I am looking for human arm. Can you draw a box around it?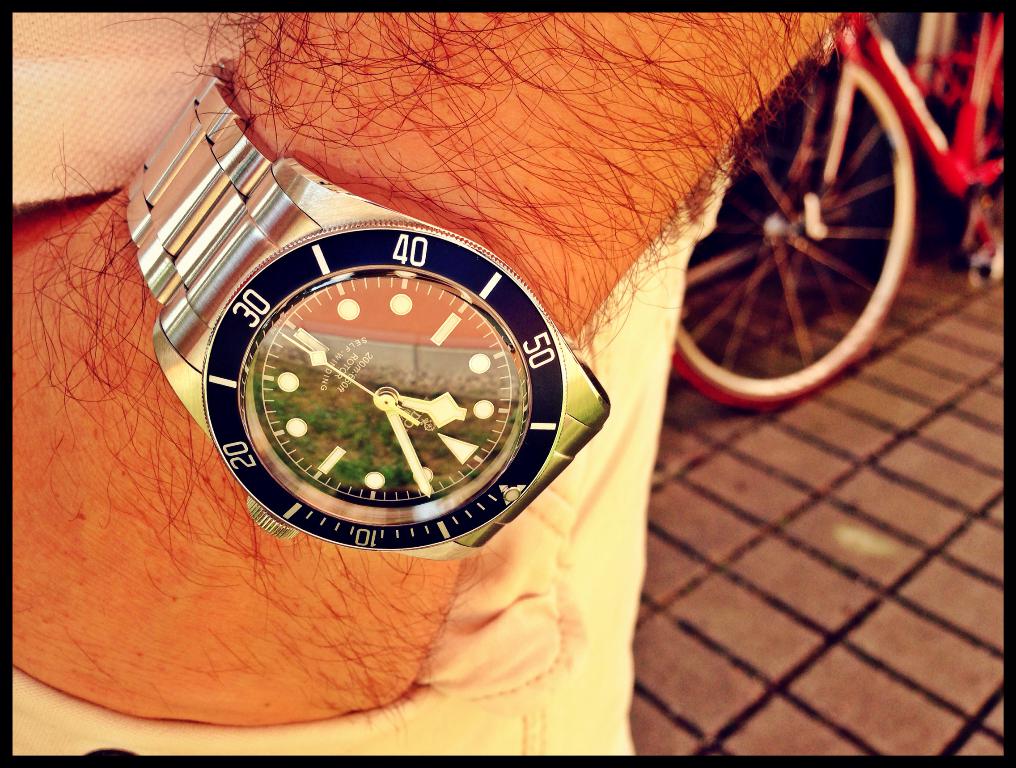
Sure, the bounding box is 0,4,889,742.
